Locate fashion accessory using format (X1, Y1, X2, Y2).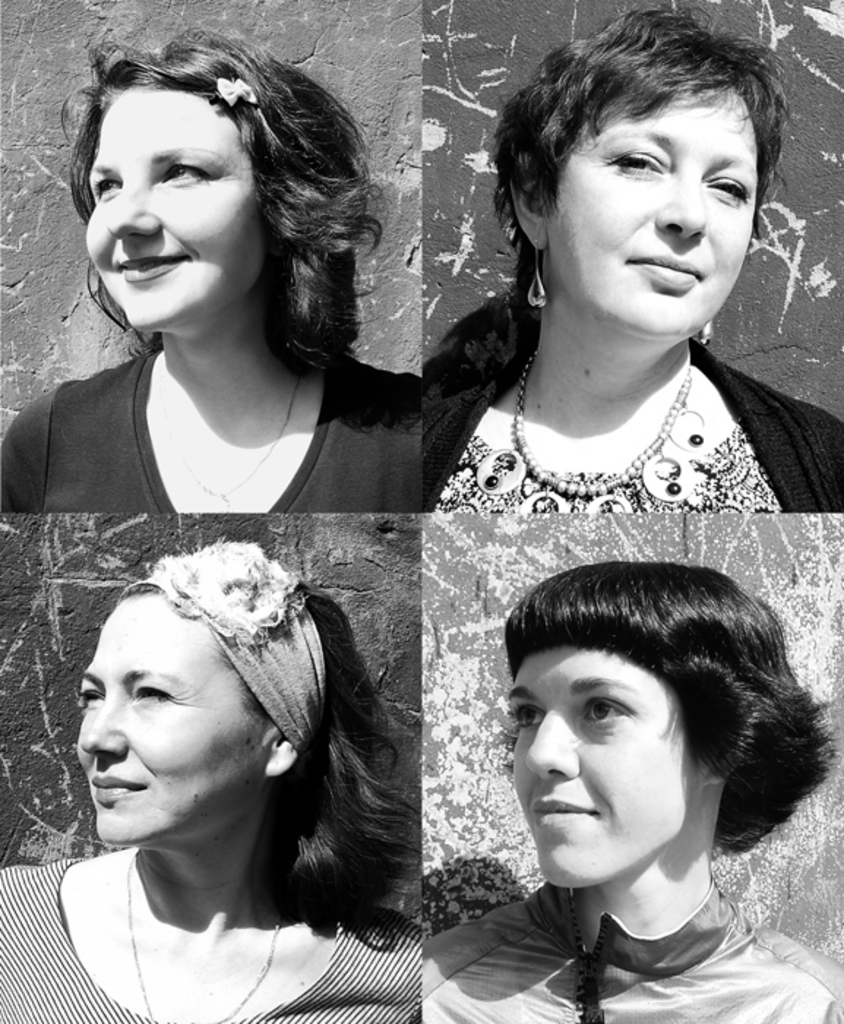
(127, 843, 288, 1023).
